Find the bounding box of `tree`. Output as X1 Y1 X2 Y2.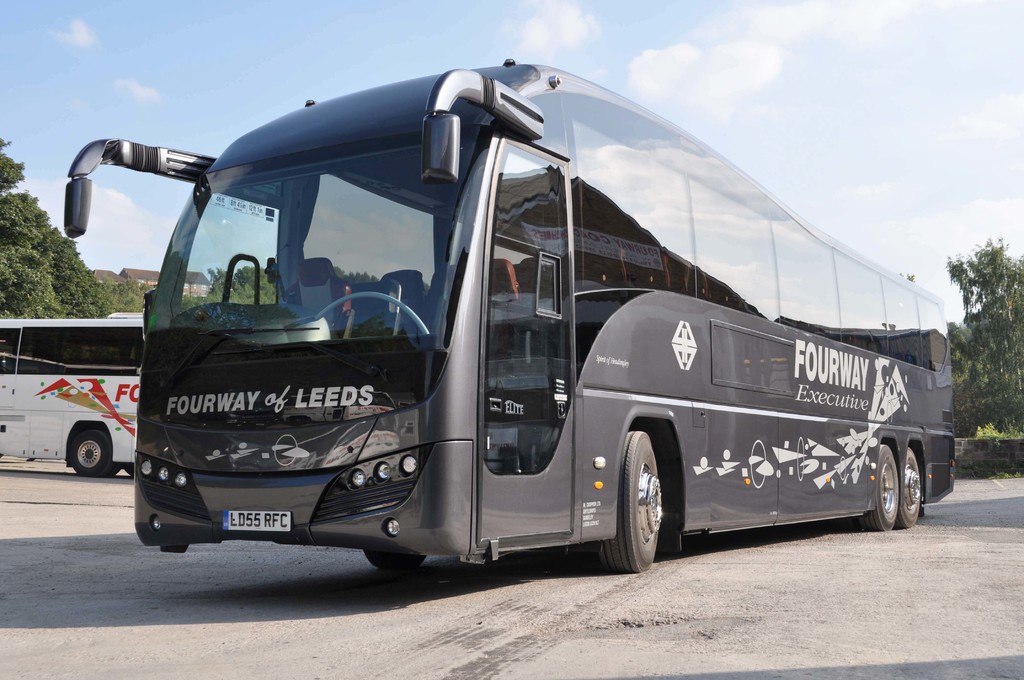
0 131 99 320.
